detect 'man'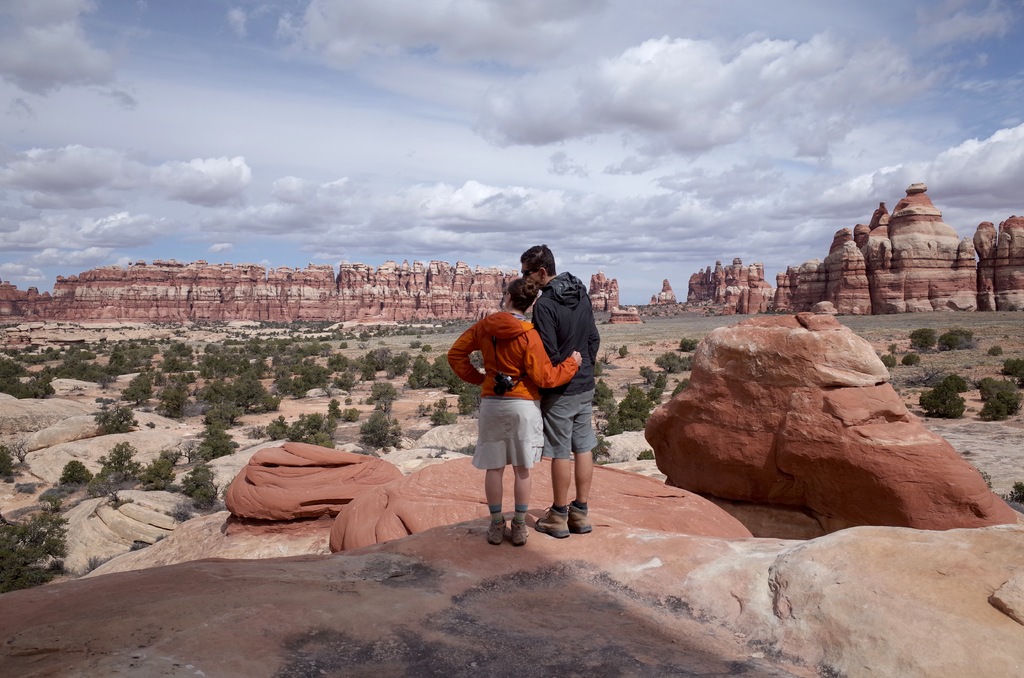
[left=518, top=242, right=600, bottom=533]
